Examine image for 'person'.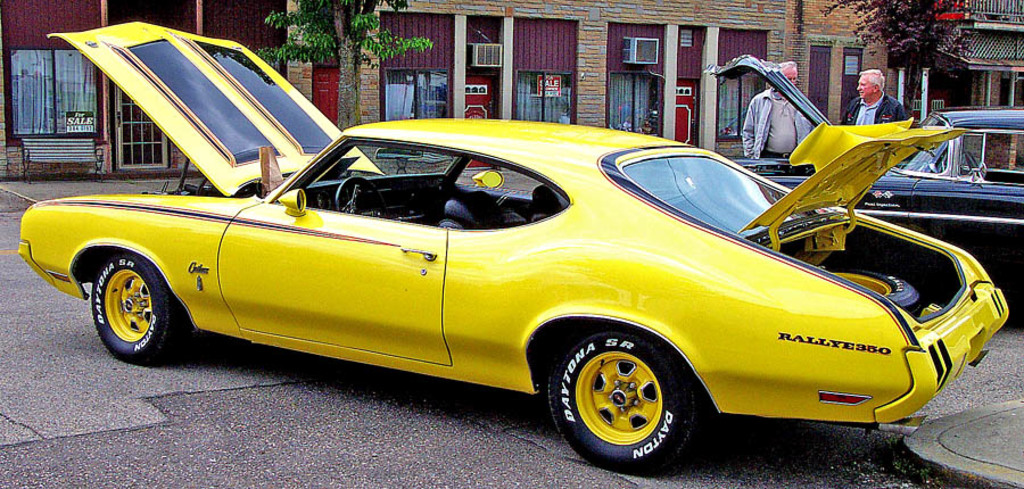
Examination result: detection(734, 57, 823, 166).
